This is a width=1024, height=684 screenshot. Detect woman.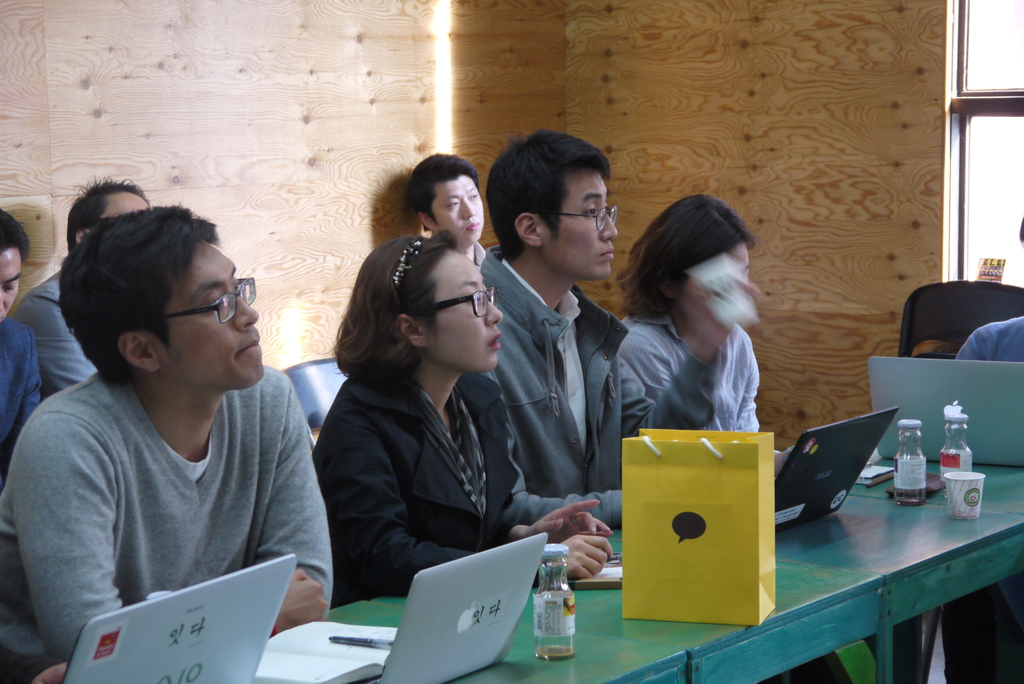
610,192,791,452.
